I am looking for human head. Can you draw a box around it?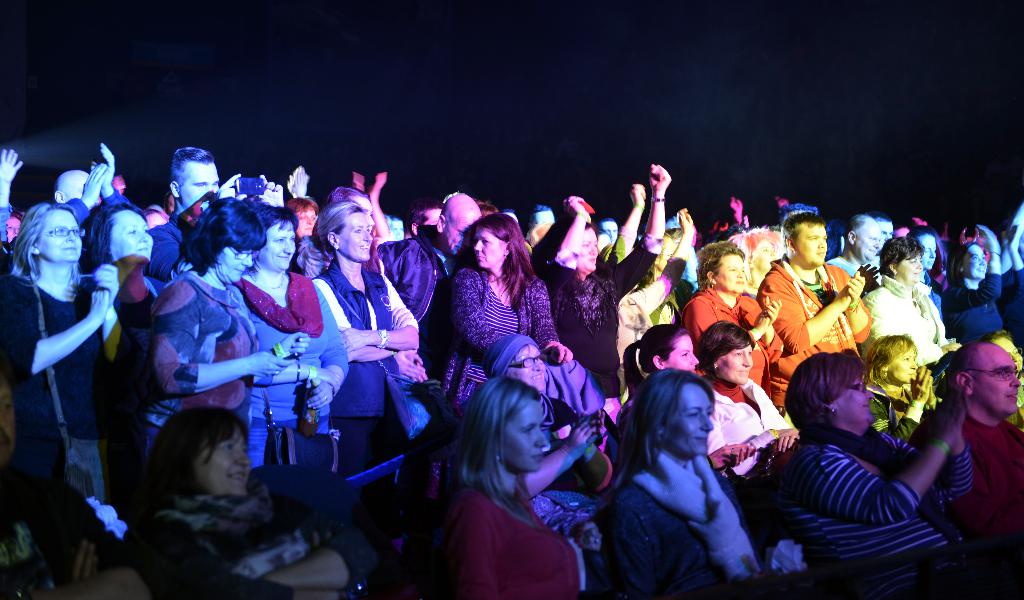
Sure, the bounding box is [954, 342, 1021, 421].
